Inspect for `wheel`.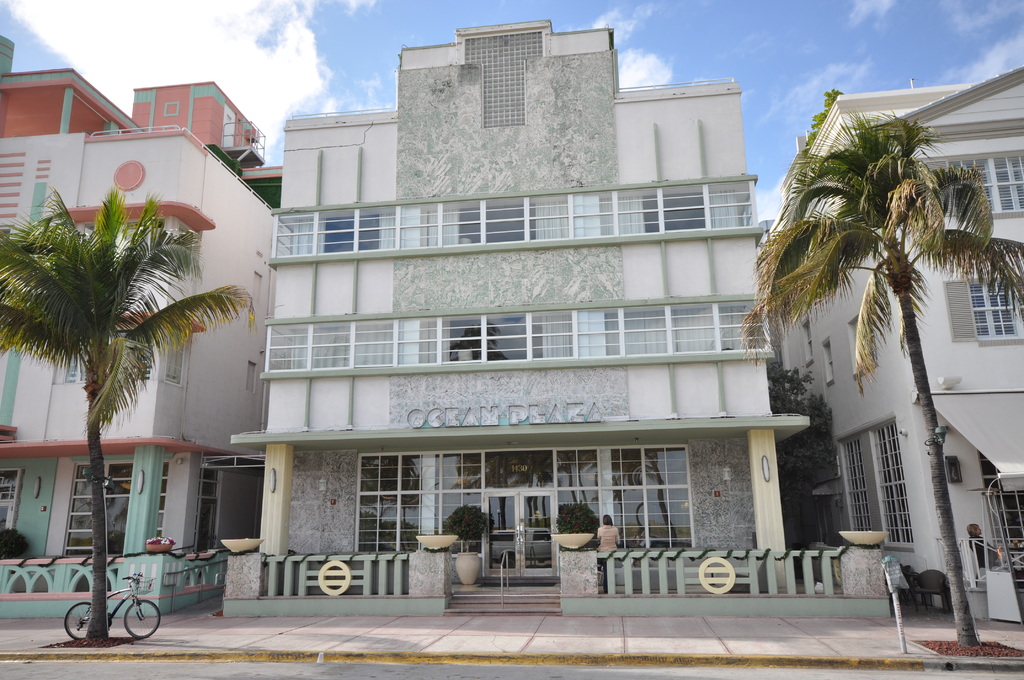
Inspection: box=[124, 599, 162, 639].
